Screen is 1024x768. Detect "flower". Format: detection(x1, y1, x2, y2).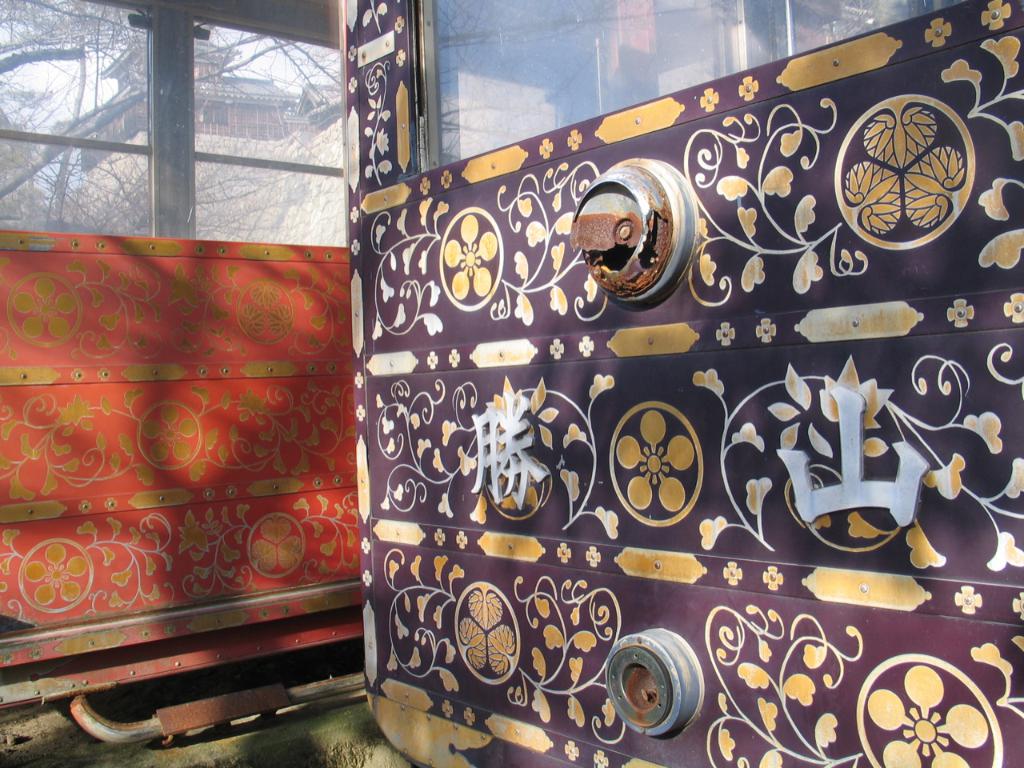
detection(457, 530, 469, 550).
